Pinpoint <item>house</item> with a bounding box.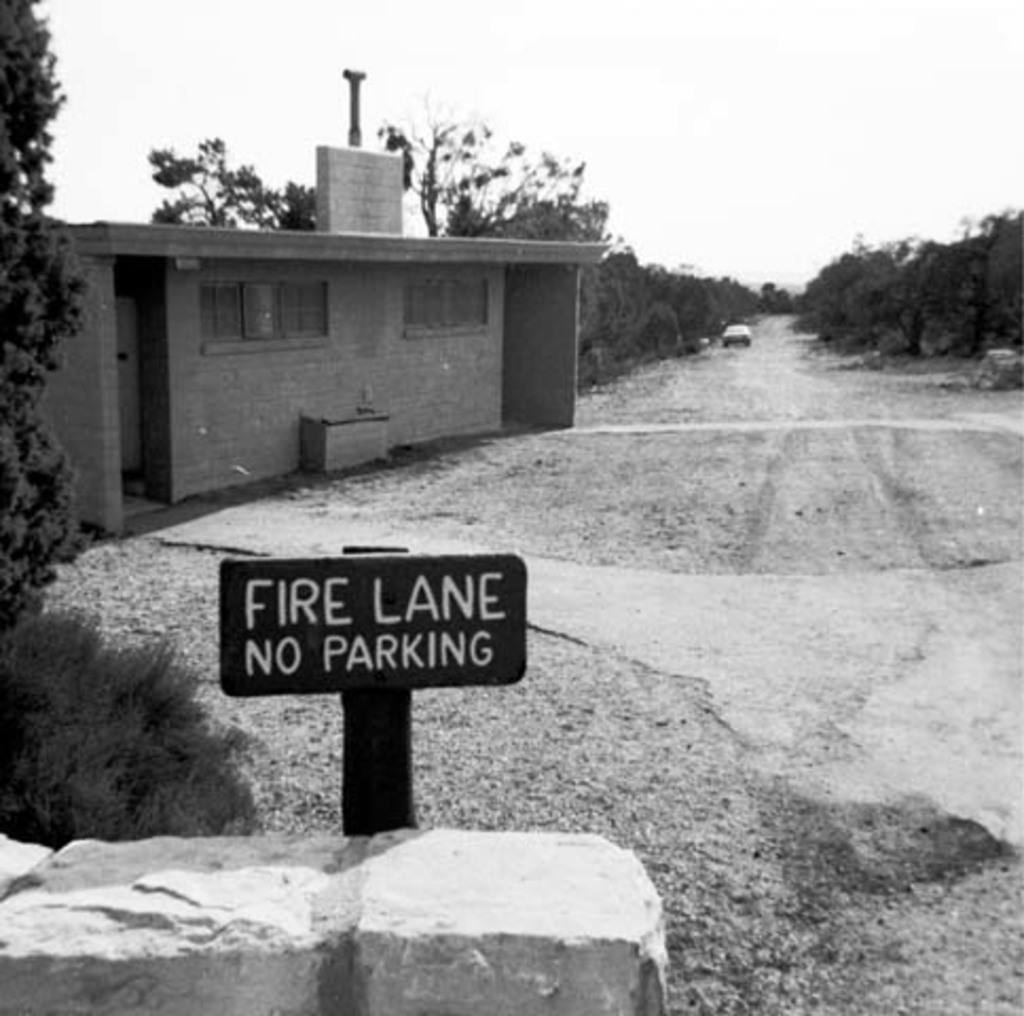
BBox(72, 176, 548, 514).
